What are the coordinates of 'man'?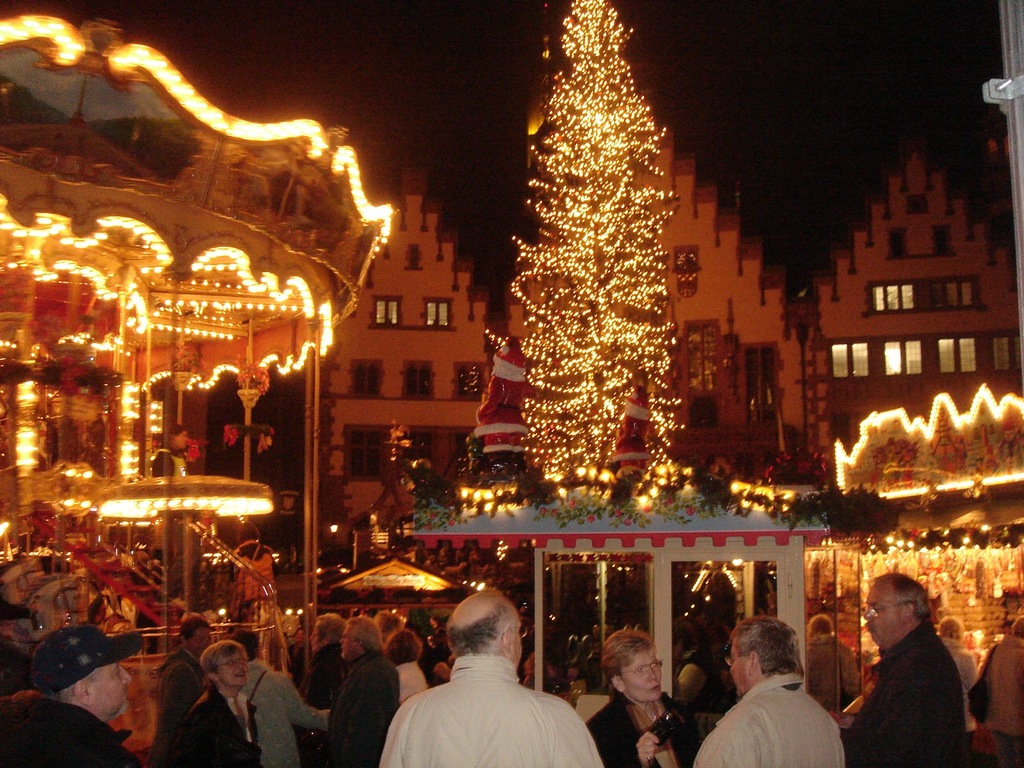
region(415, 627, 454, 688).
